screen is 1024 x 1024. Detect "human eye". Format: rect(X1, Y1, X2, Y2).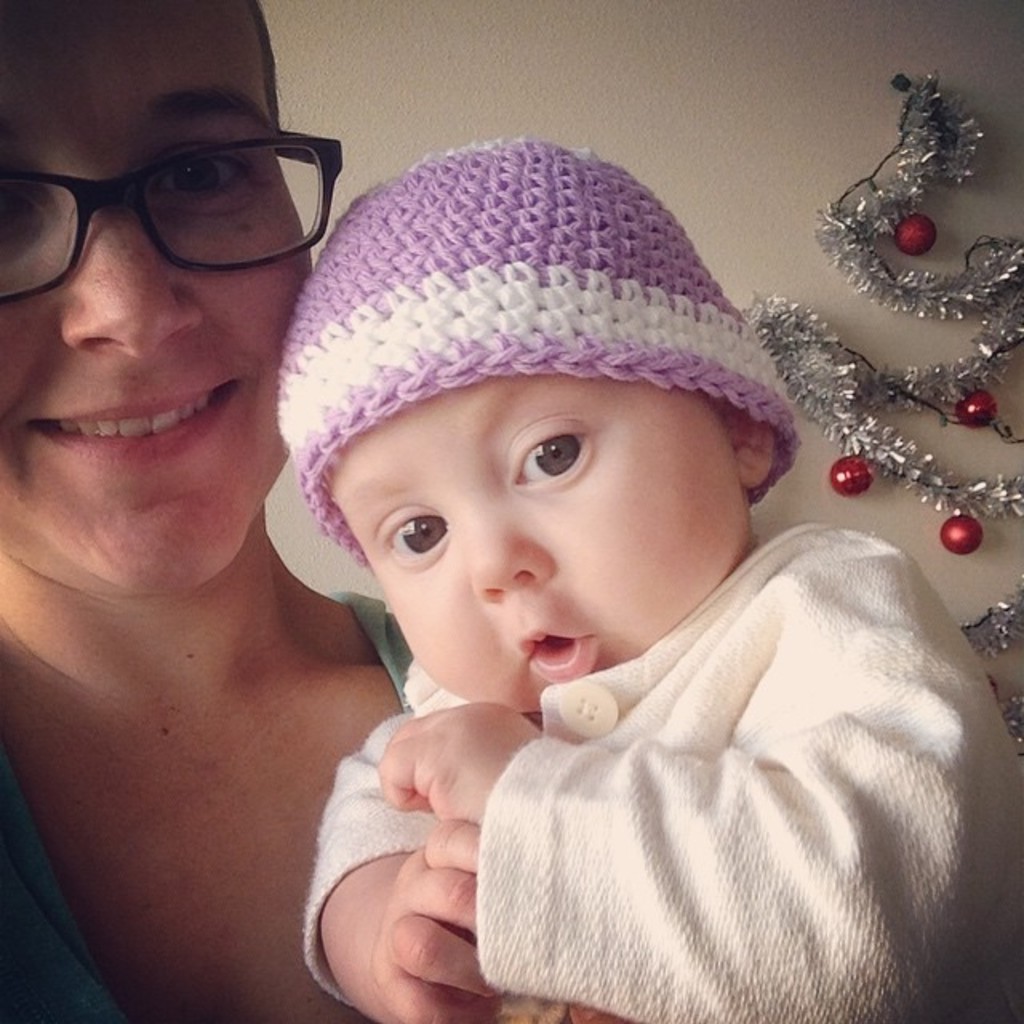
rect(507, 424, 597, 491).
